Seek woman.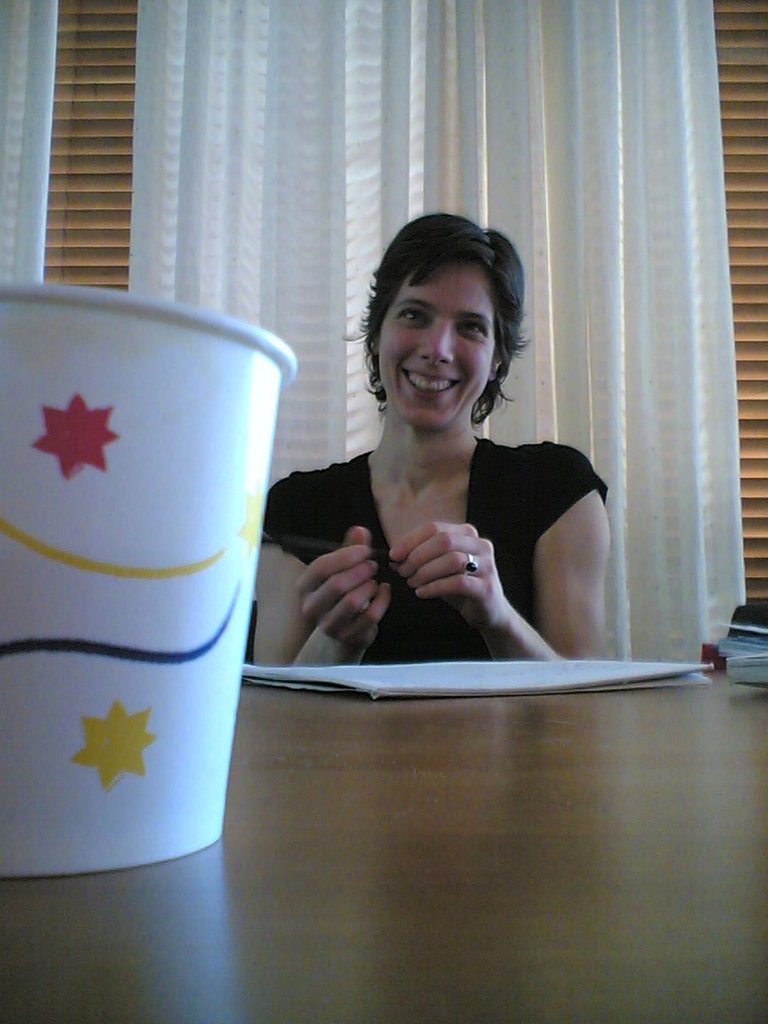
(256, 203, 628, 690).
